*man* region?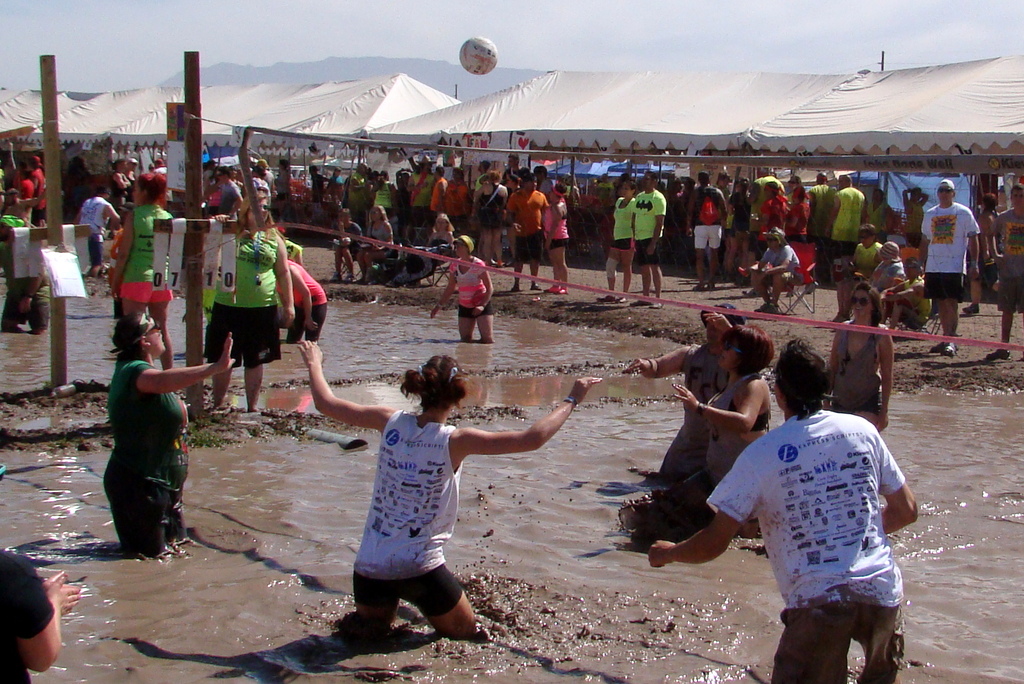
682,168,726,293
